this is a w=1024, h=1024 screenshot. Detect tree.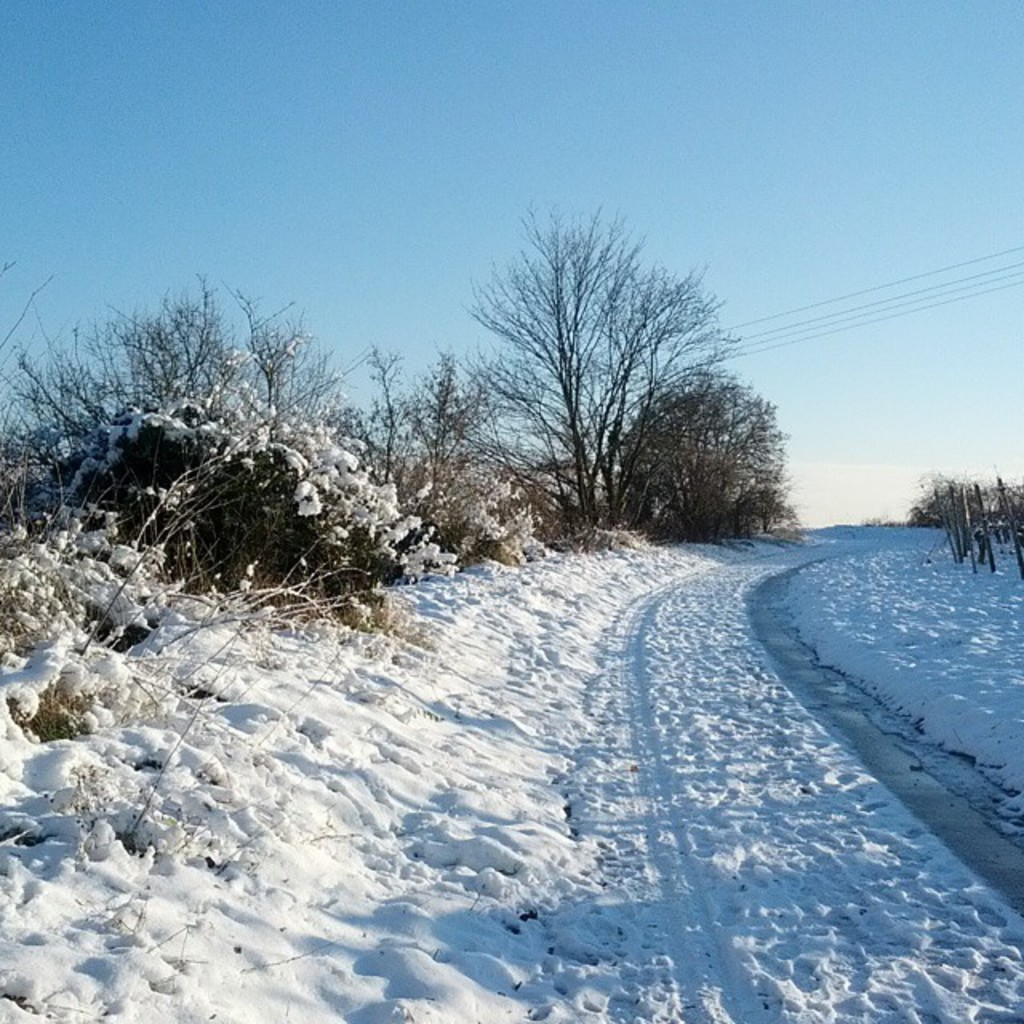
box(608, 355, 838, 547).
